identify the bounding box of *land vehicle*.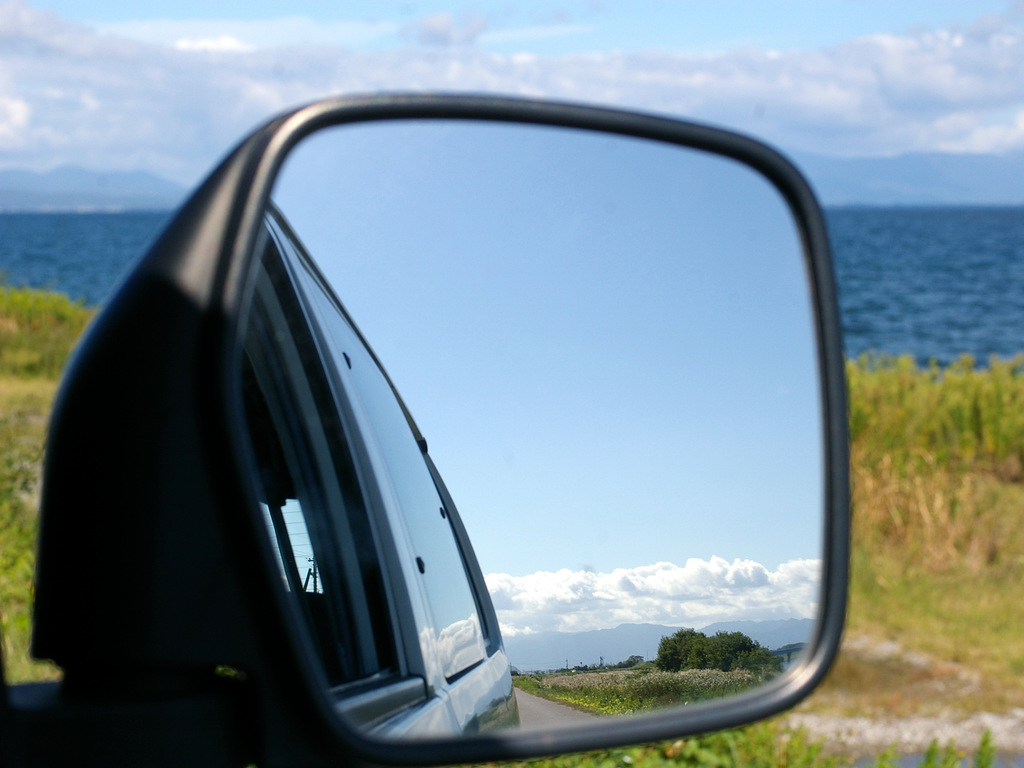
locate(239, 193, 511, 767).
